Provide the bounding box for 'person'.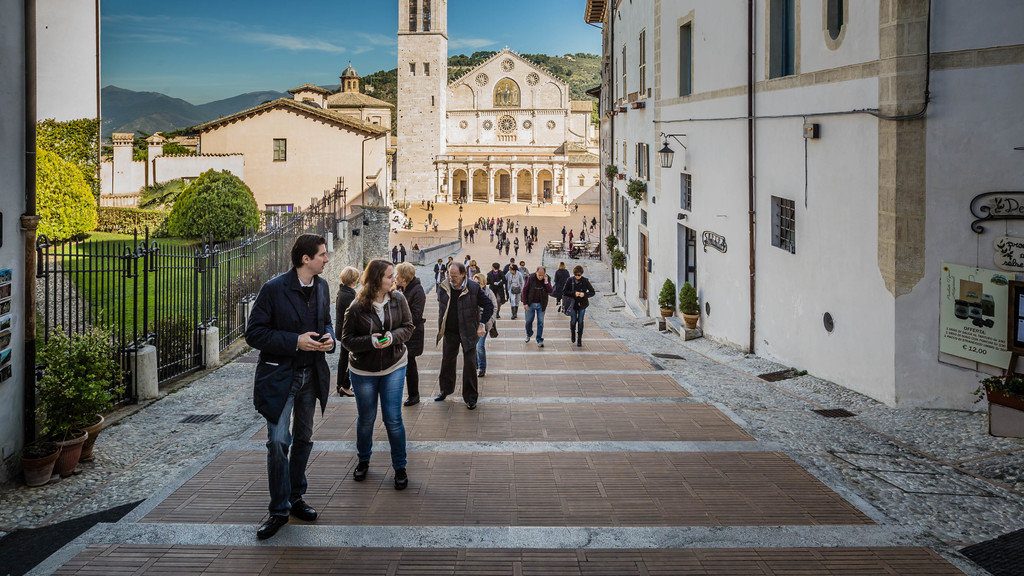
region(463, 230, 467, 244).
